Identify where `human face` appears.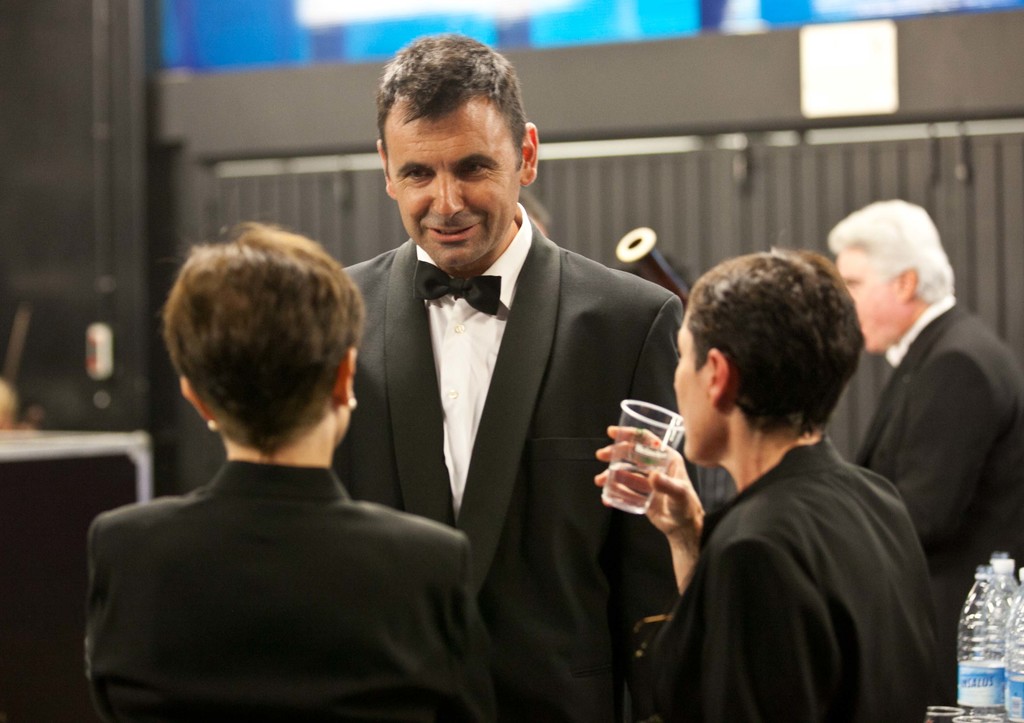
Appears at (394,111,519,264).
